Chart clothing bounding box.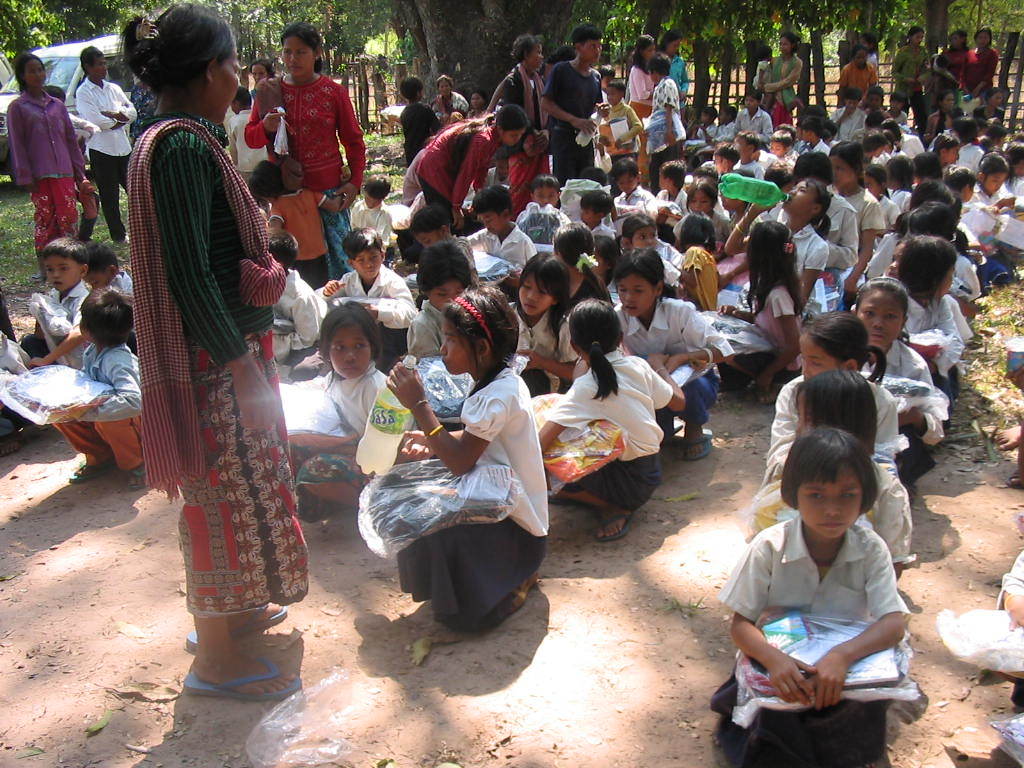
Charted: BBox(33, 282, 90, 362).
